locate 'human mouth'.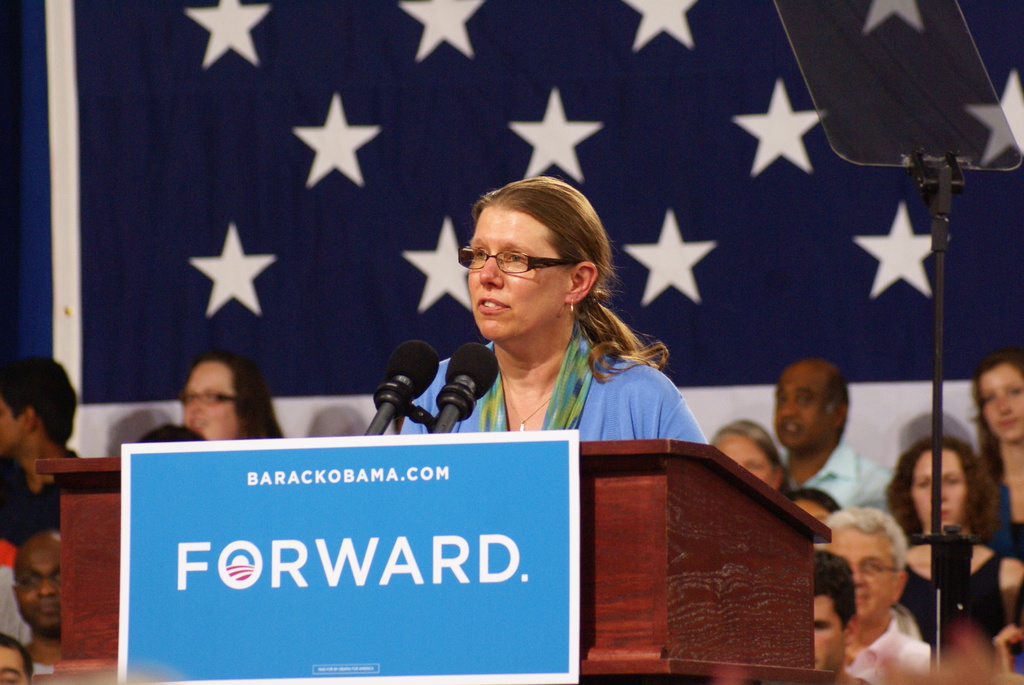
Bounding box: <region>854, 592, 873, 602</region>.
